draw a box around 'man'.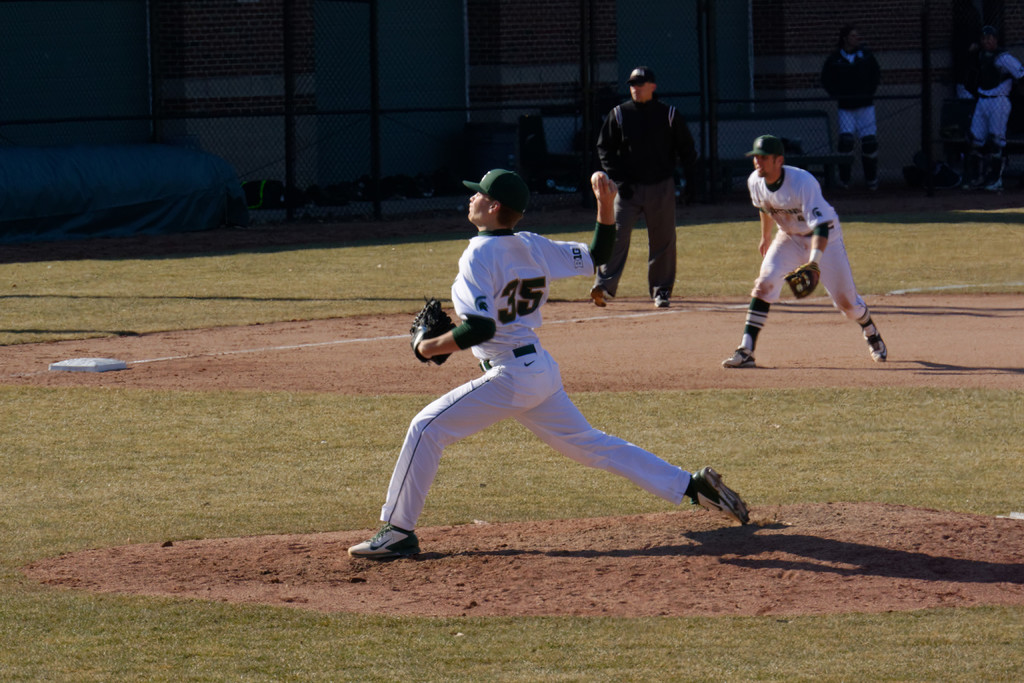
342/168/751/563.
